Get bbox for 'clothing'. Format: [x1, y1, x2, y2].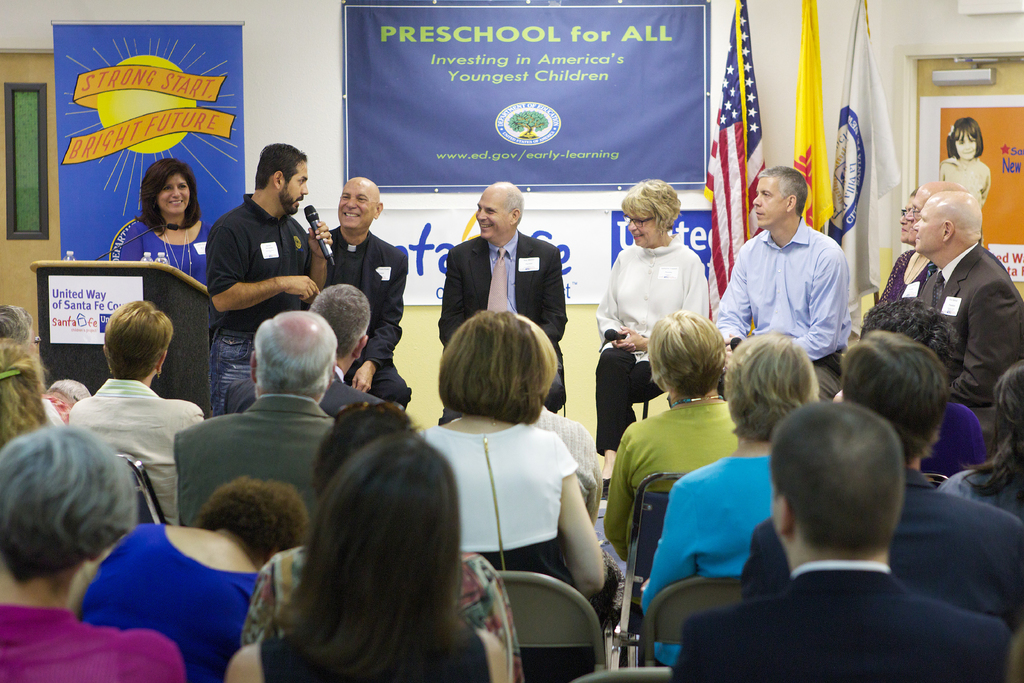
[596, 336, 666, 407].
